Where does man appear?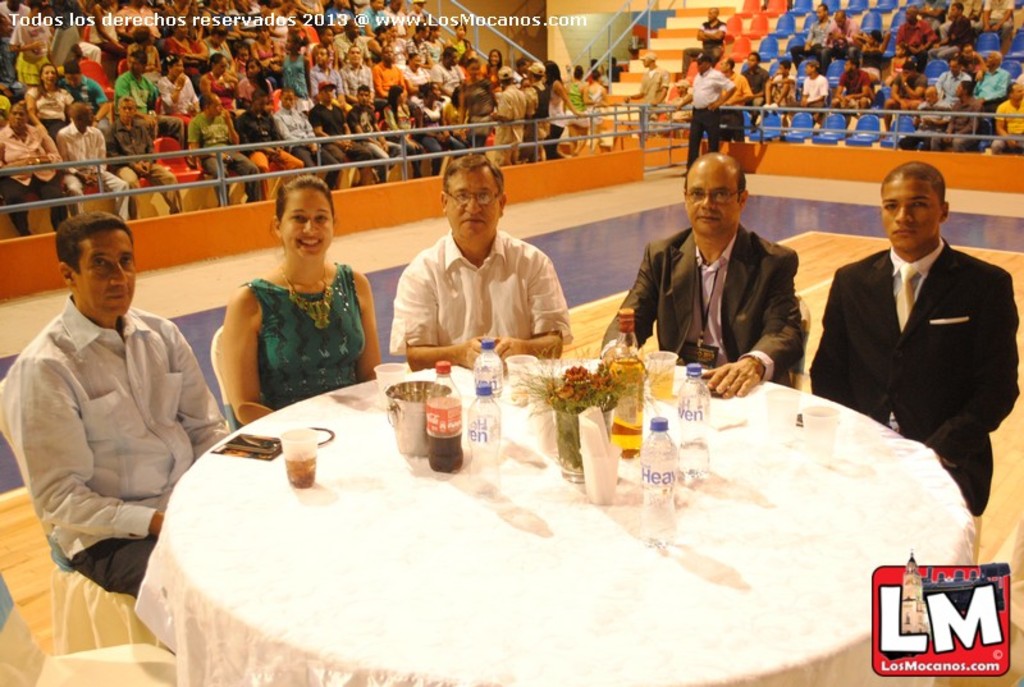
Appears at box=[0, 206, 236, 600].
